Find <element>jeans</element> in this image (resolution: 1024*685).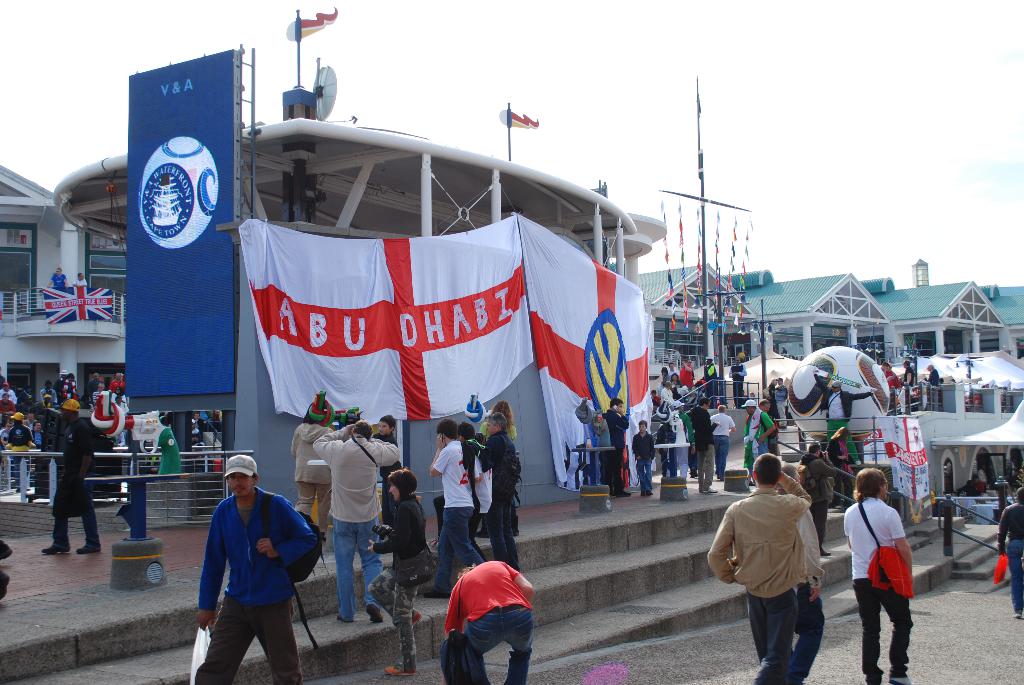
BBox(1008, 543, 1023, 613).
